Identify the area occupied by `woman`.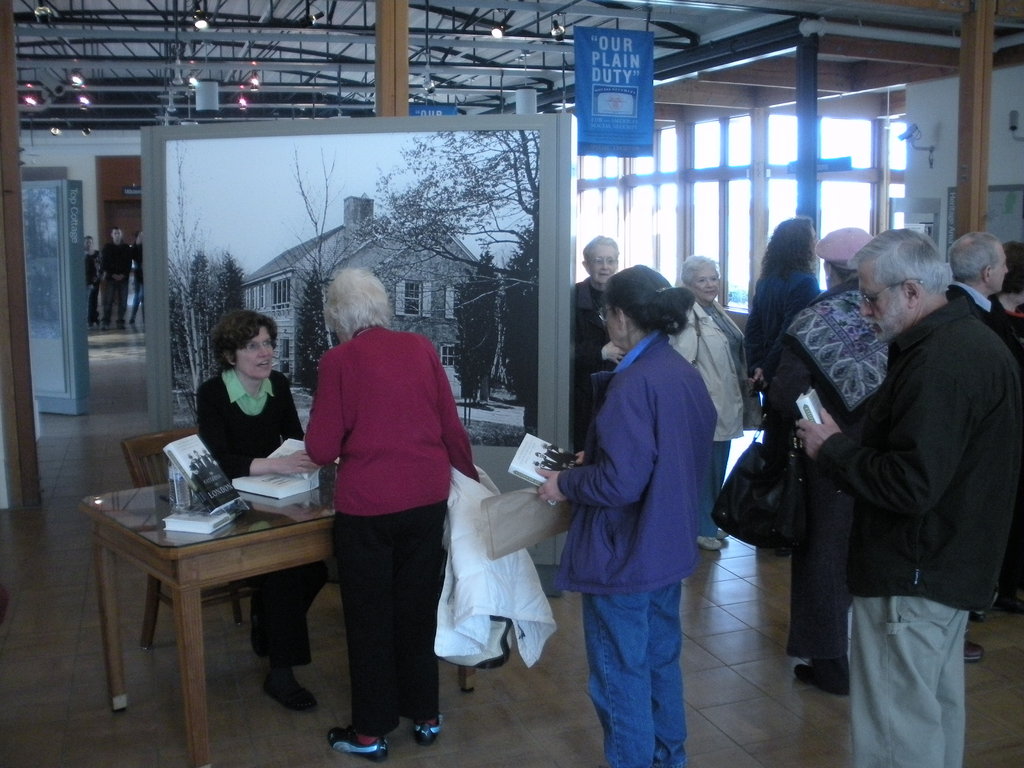
Area: (666,257,759,556).
